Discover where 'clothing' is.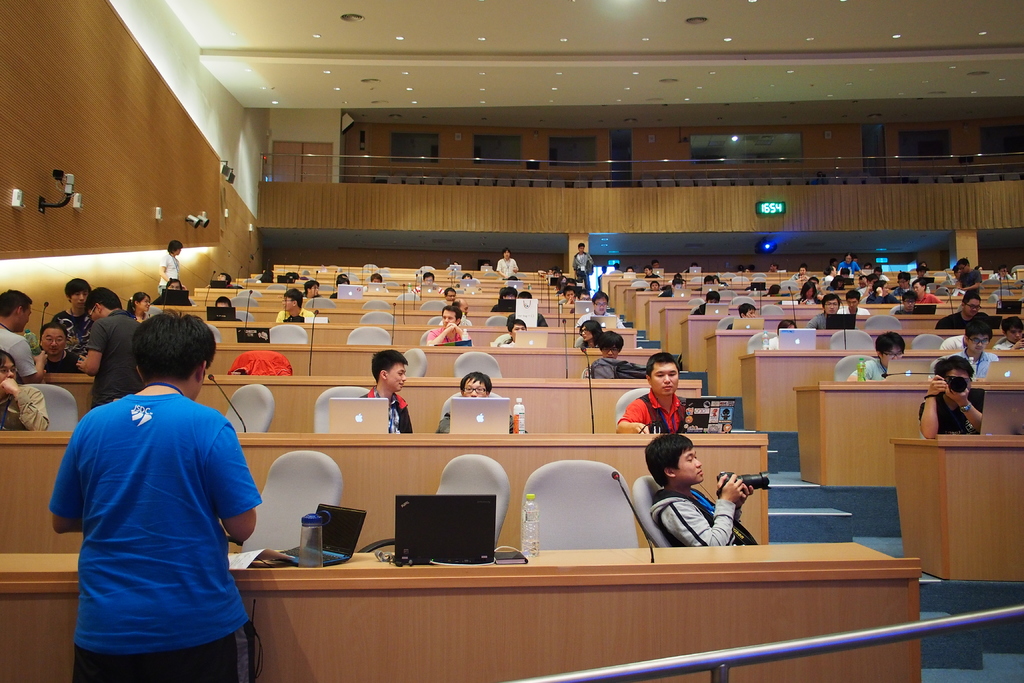
Discovered at pyautogui.locateOnScreen(868, 292, 895, 305).
